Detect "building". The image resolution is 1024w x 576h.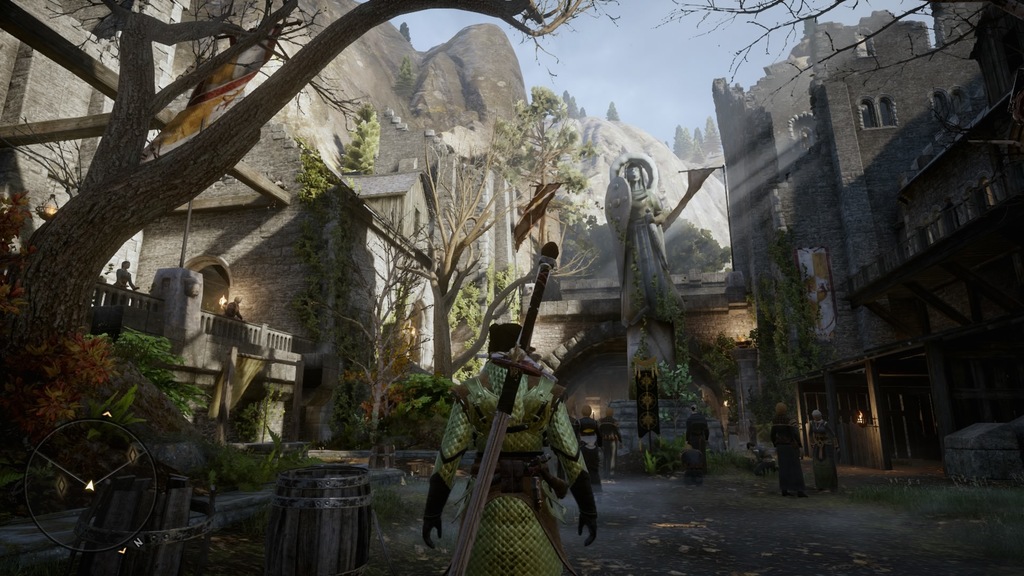
region(709, 0, 1023, 470).
